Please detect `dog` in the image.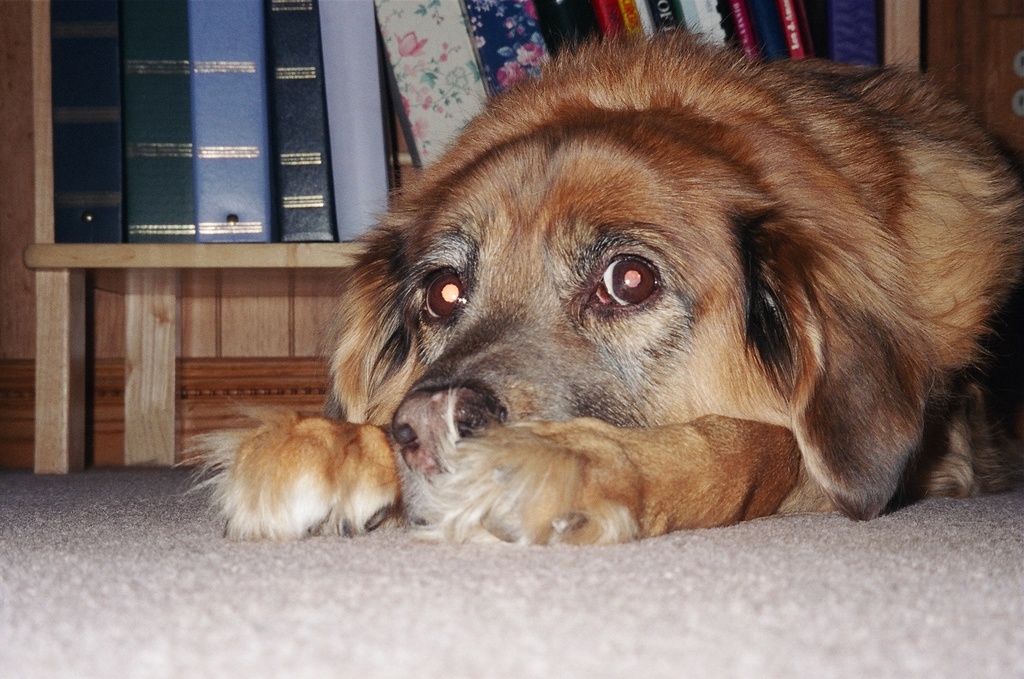
region(164, 6, 1023, 544).
